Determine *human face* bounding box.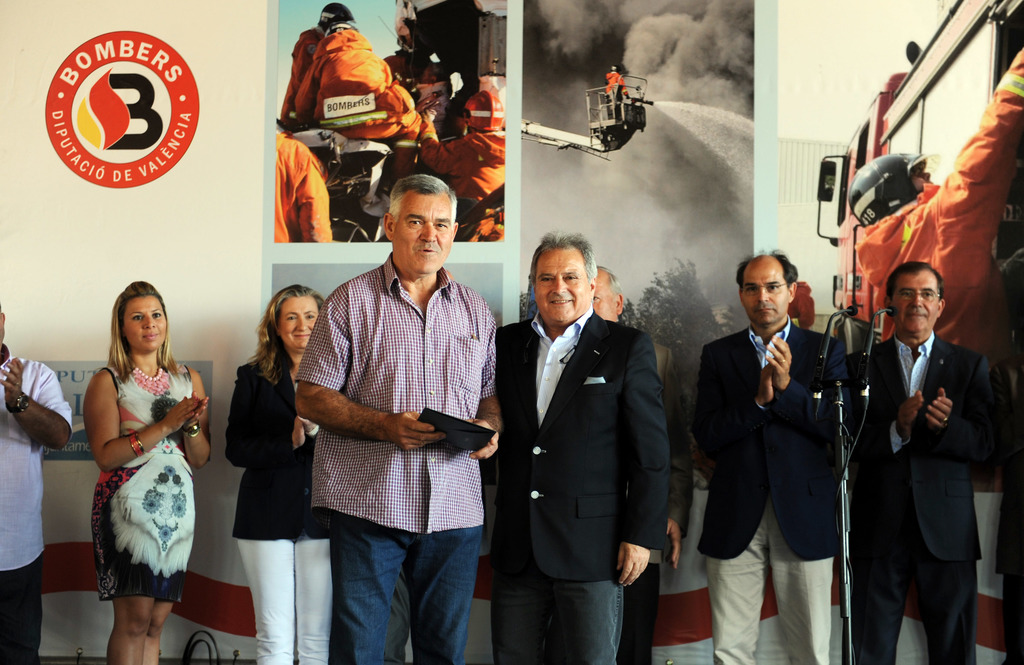
Determined: [893,269,940,333].
